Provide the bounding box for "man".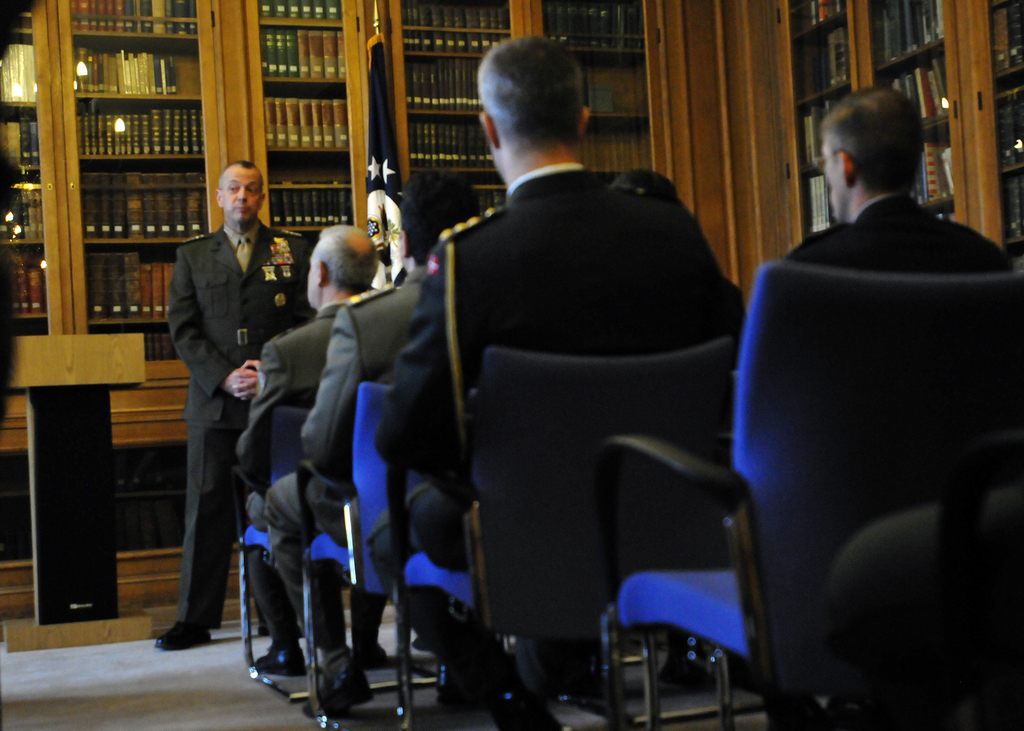
(265, 167, 483, 717).
